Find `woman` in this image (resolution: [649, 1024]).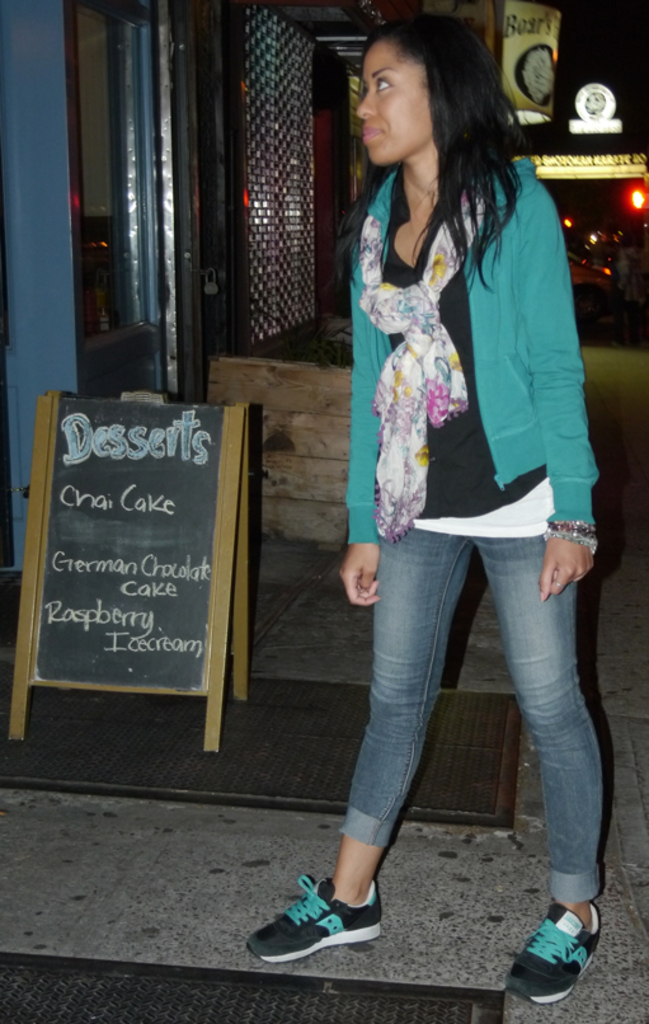
region(301, 0, 601, 977).
